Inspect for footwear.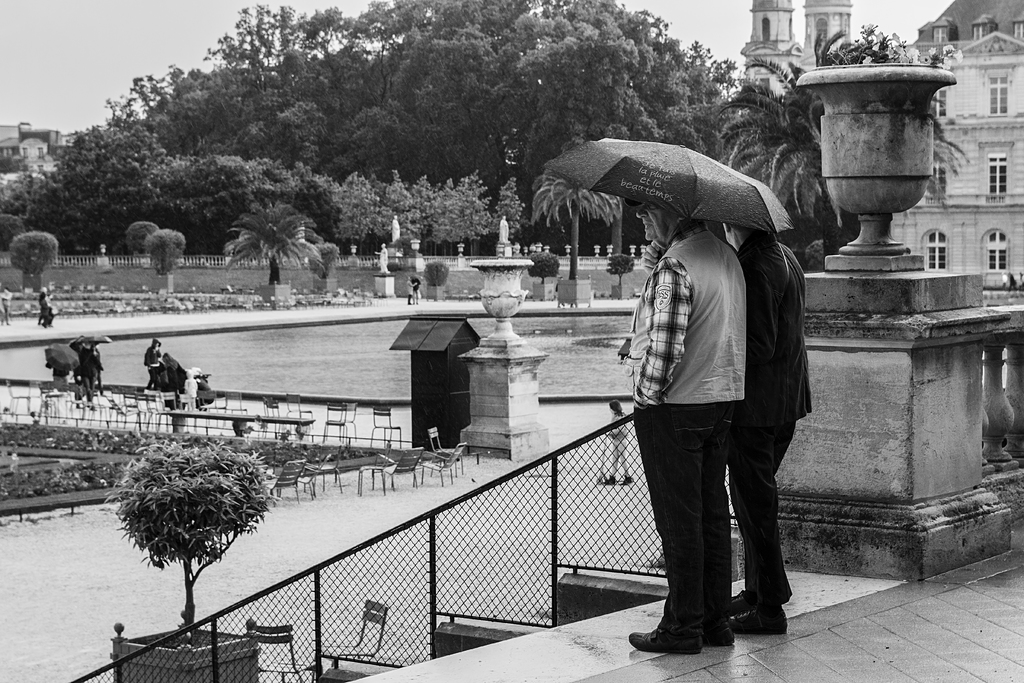
Inspection: locate(628, 626, 701, 654).
